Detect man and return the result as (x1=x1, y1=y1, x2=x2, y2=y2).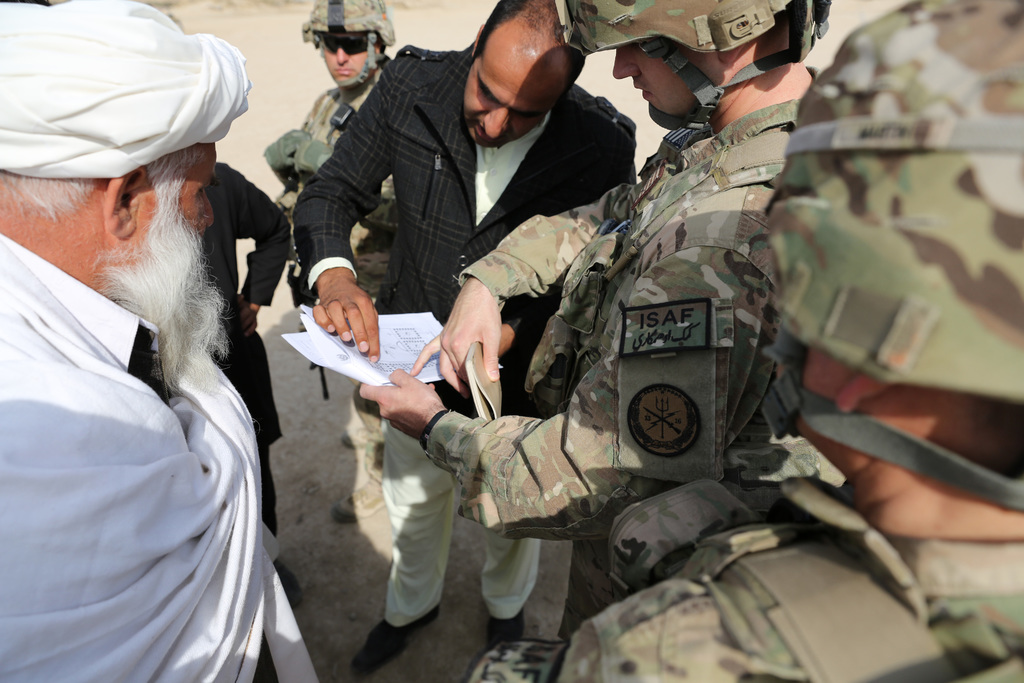
(x1=355, y1=0, x2=836, y2=584).
